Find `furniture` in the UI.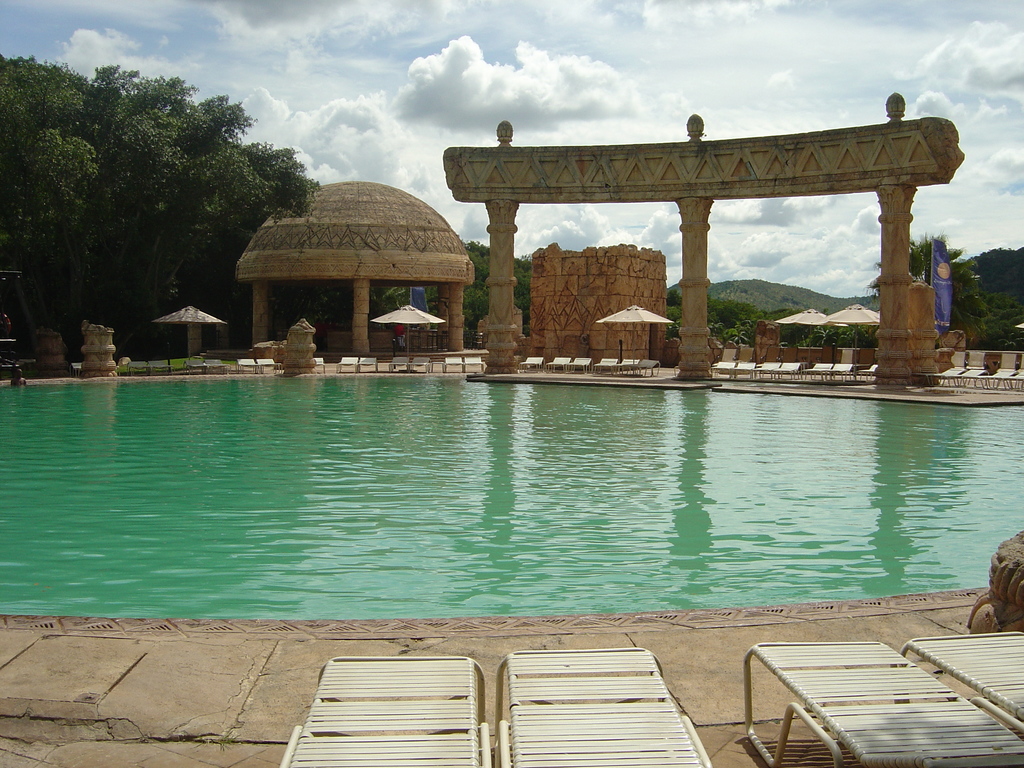
UI element at (left=356, top=351, right=372, bottom=367).
